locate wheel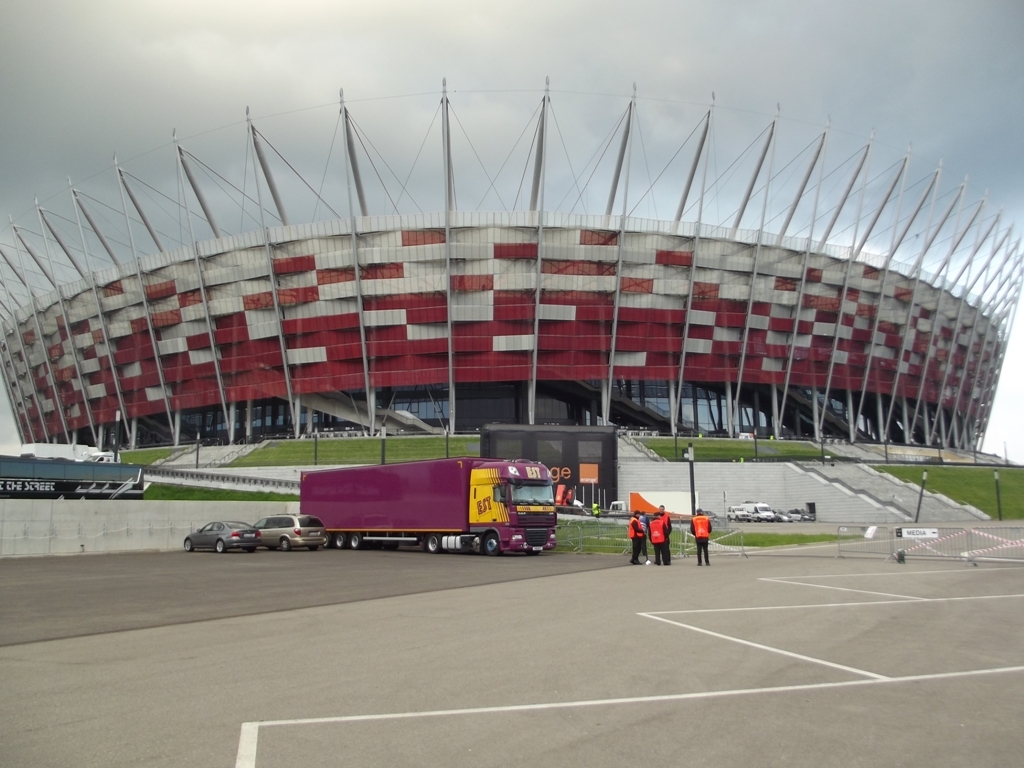
region(349, 532, 362, 547)
